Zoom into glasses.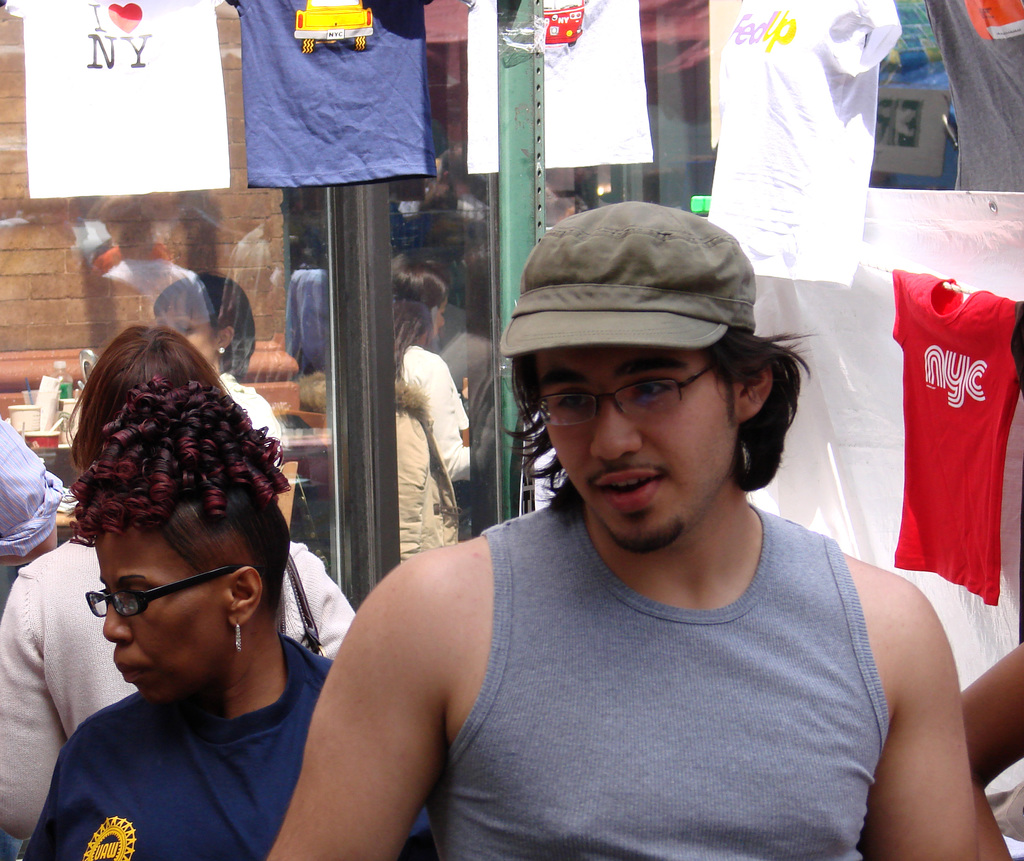
Zoom target: bbox=(526, 381, 736, 443).
